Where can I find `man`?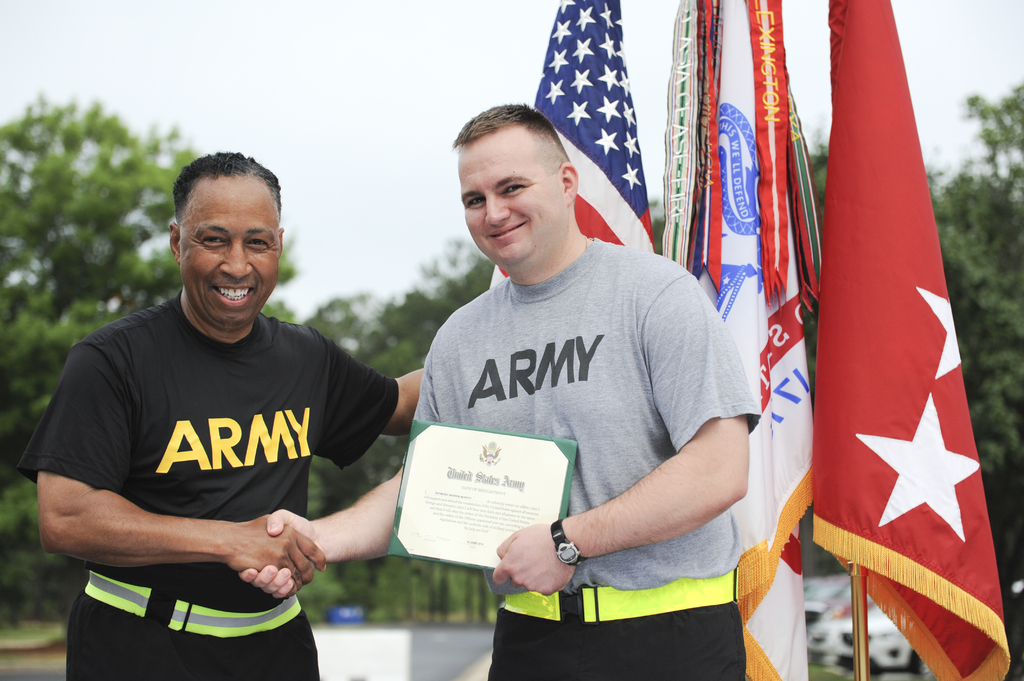
You can find it at pyautogui.locateOnScreen(242, 103, 764, 680).
